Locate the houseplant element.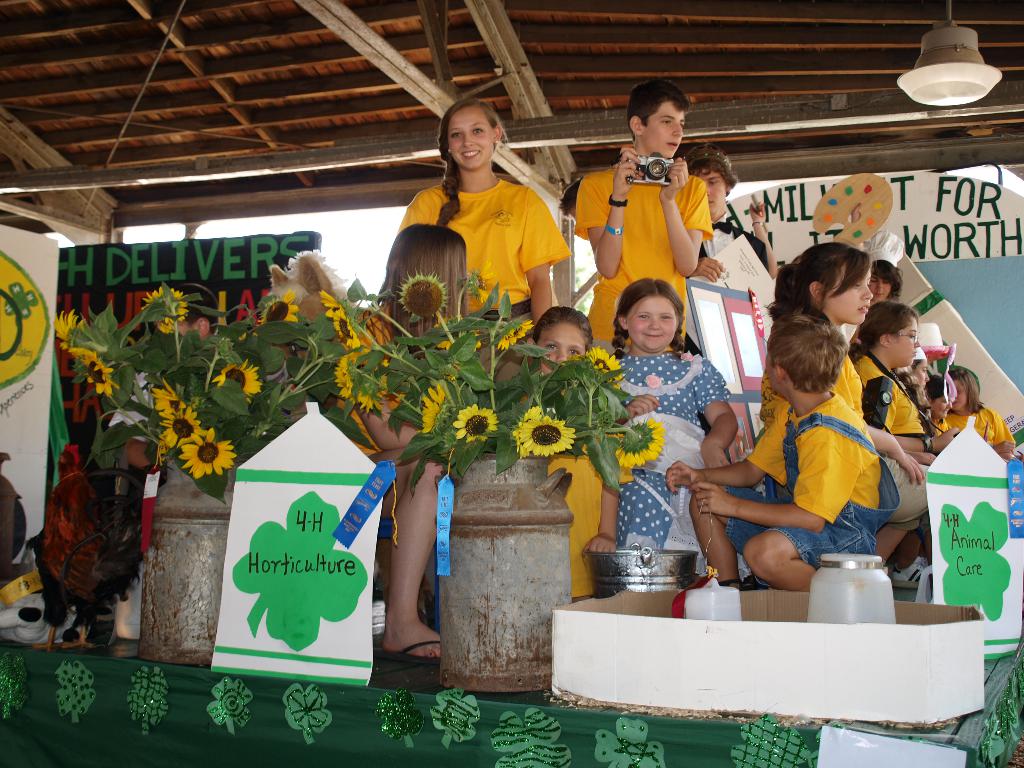
Element bbox: left=316, top=268, right=666, bottom=698.
